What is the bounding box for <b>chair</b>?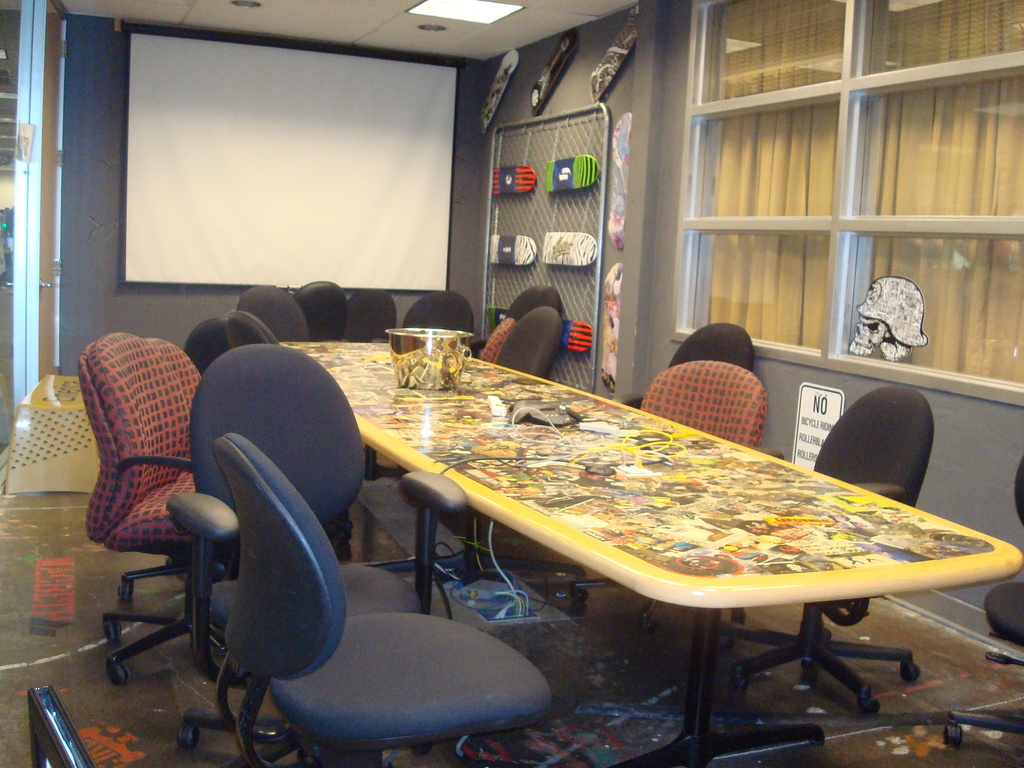
[x1=111, y1=311, x2=277, y2=600].
